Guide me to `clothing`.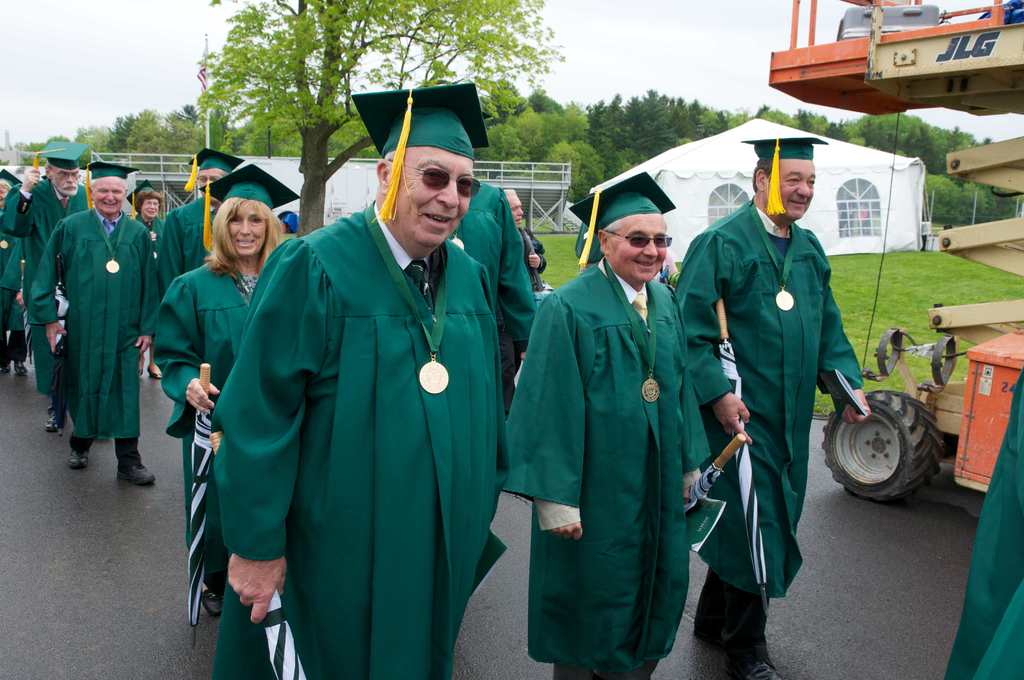
Guidance: l=671, t=199, r=866, b=668.
